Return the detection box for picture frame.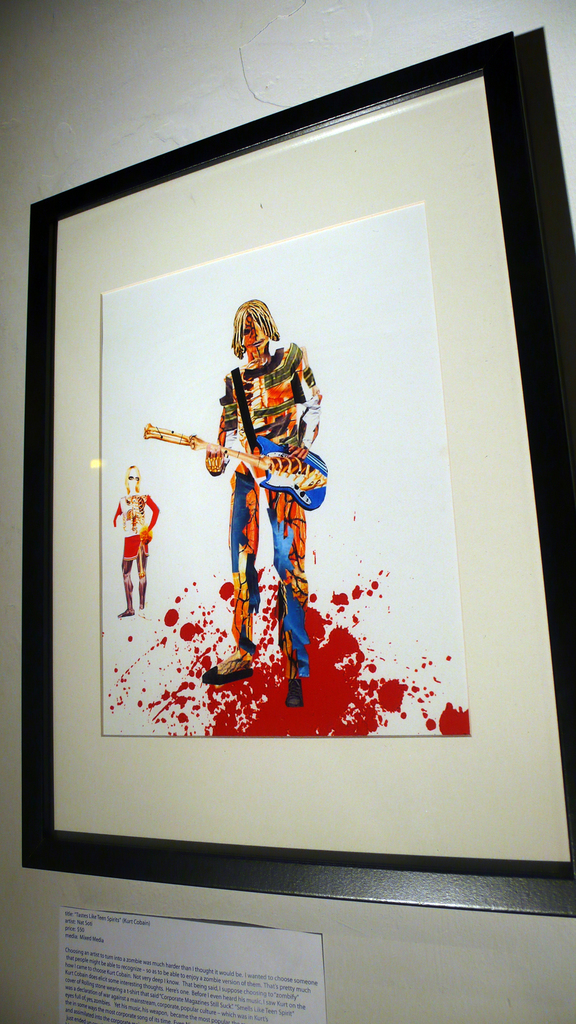
box=[19, 35, 575, 916].
